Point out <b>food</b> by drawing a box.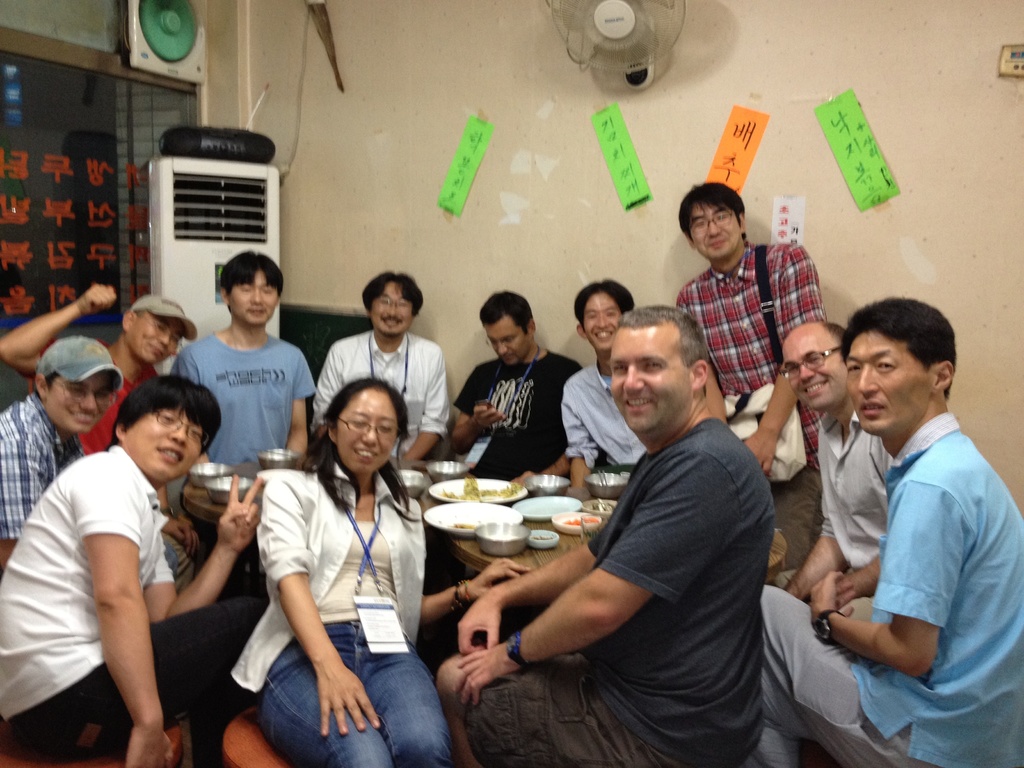
rect(561, 515, 596, 525).
